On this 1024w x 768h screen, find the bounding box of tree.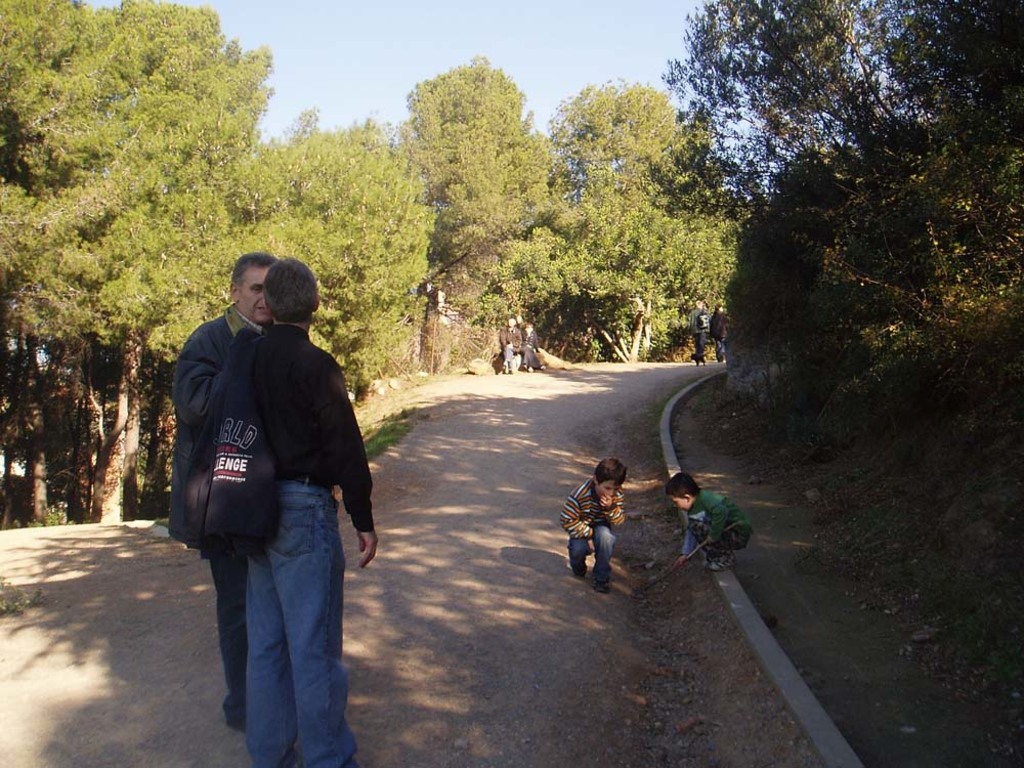
Bounding box: {"left": 379, "top": 44, "right": 558, "bottom": 365}.
